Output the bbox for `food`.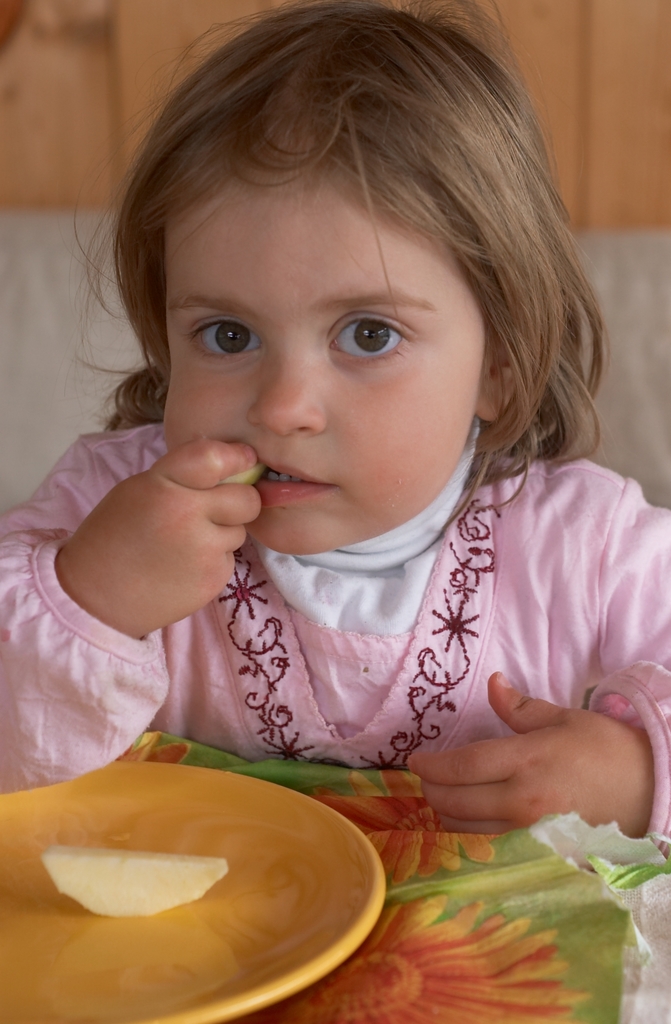
{"x1": 220, "y1": 456, "x2": 275, "y2": 495}.
